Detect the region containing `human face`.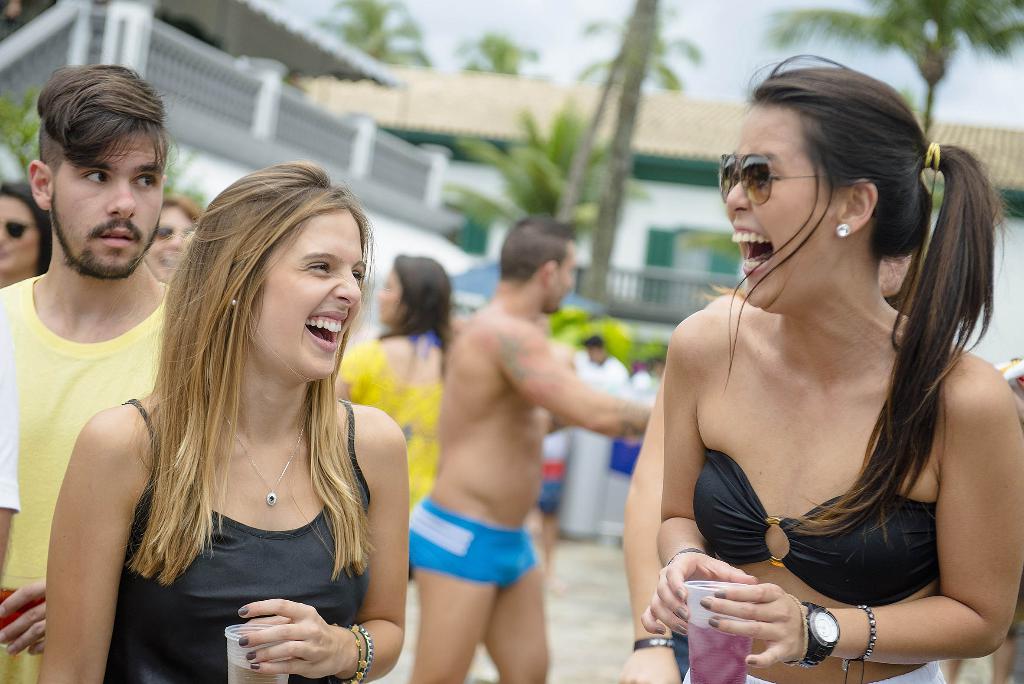
[left=542, top=238, right=578, bottom=313].
